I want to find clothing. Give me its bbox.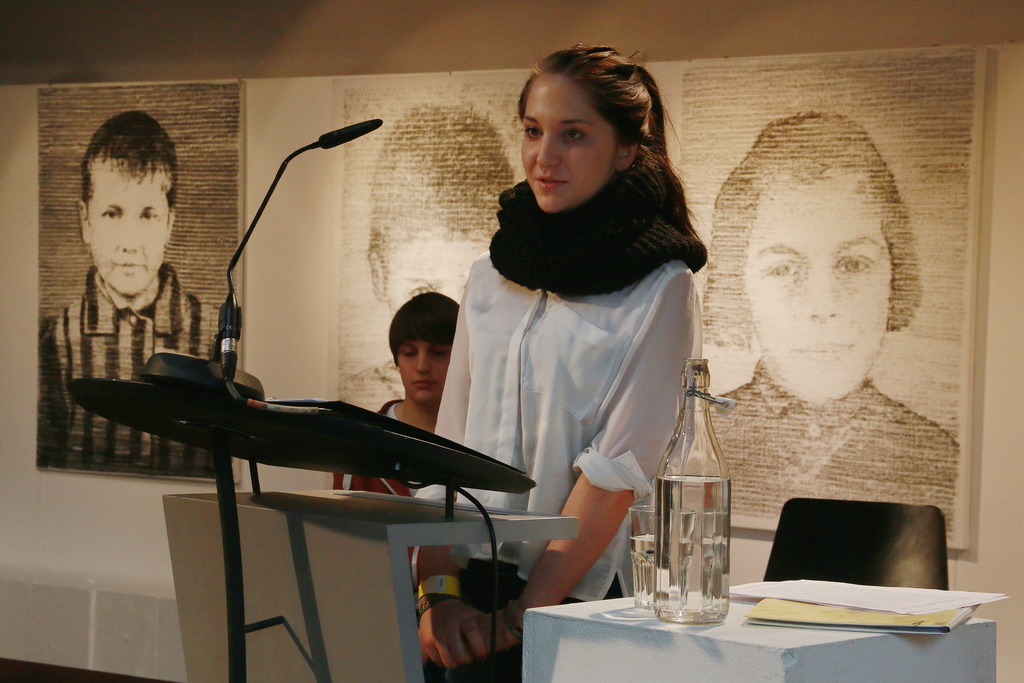
region(707, 357, 972, 517).
